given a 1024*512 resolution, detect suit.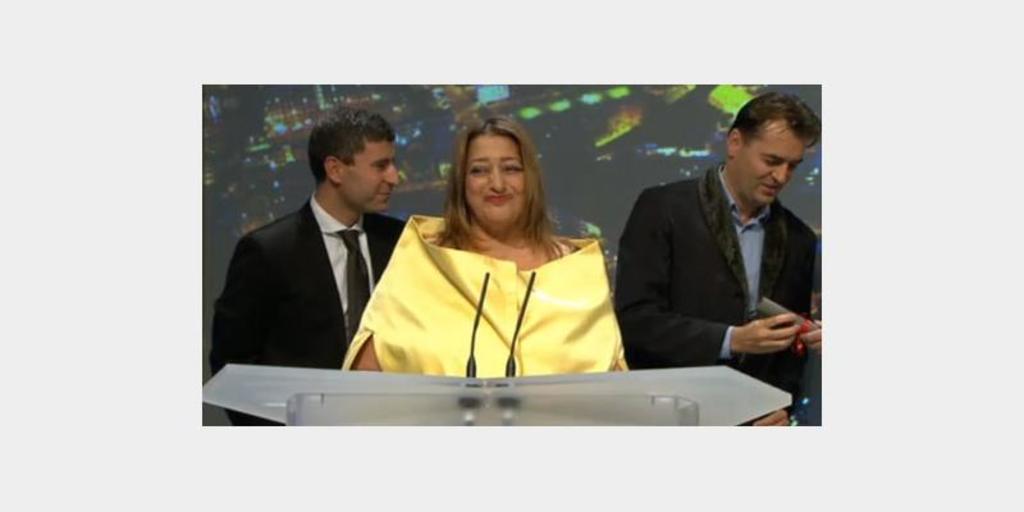
(205,192,410,435).
